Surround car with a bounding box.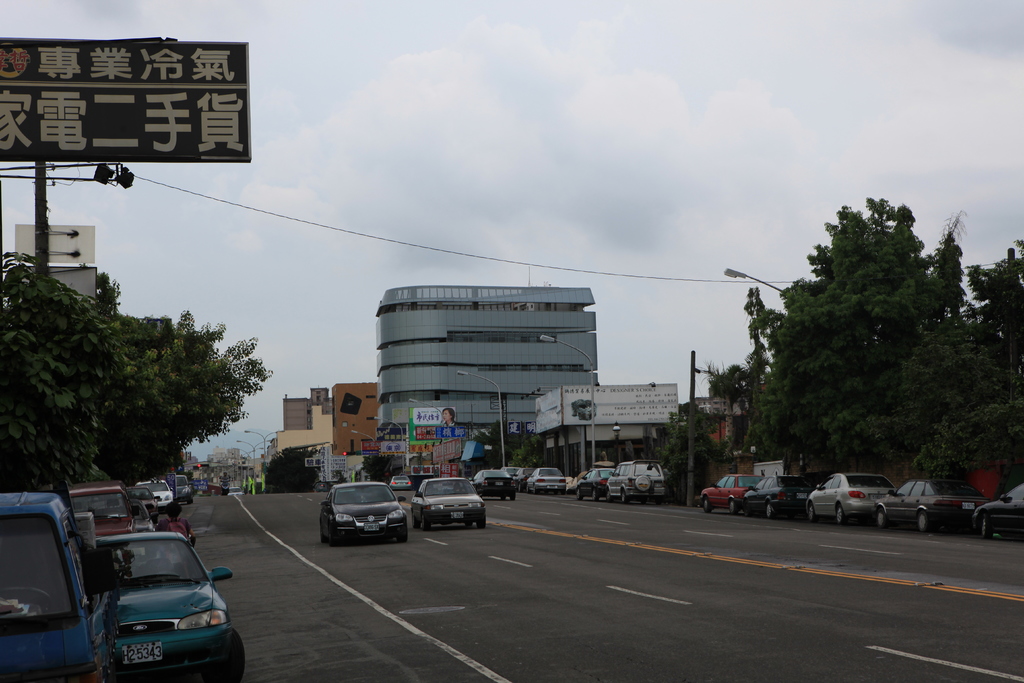
[left=476, top=459, right=521, bottom=501].
